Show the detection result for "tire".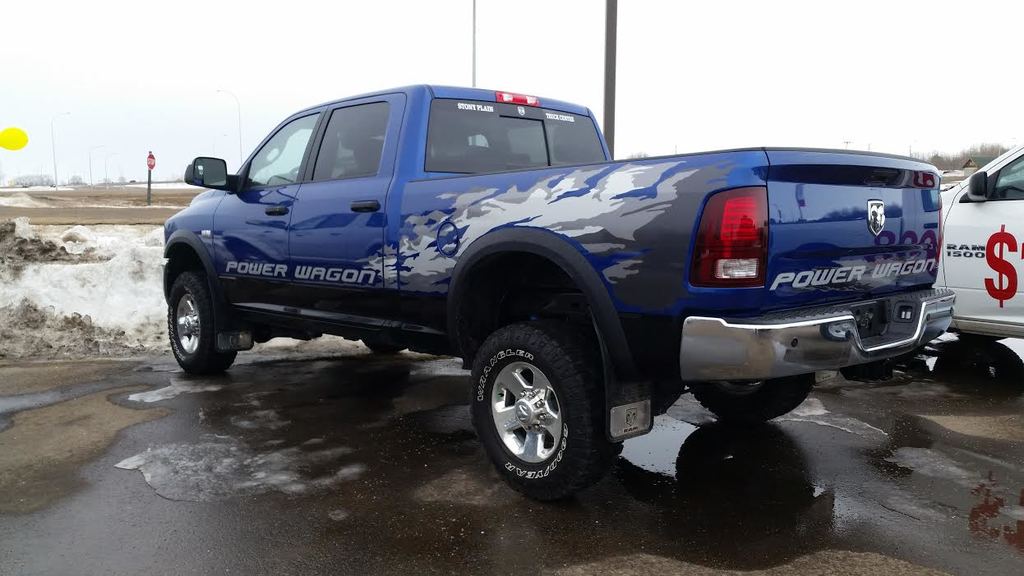
(361,338,408,353).
